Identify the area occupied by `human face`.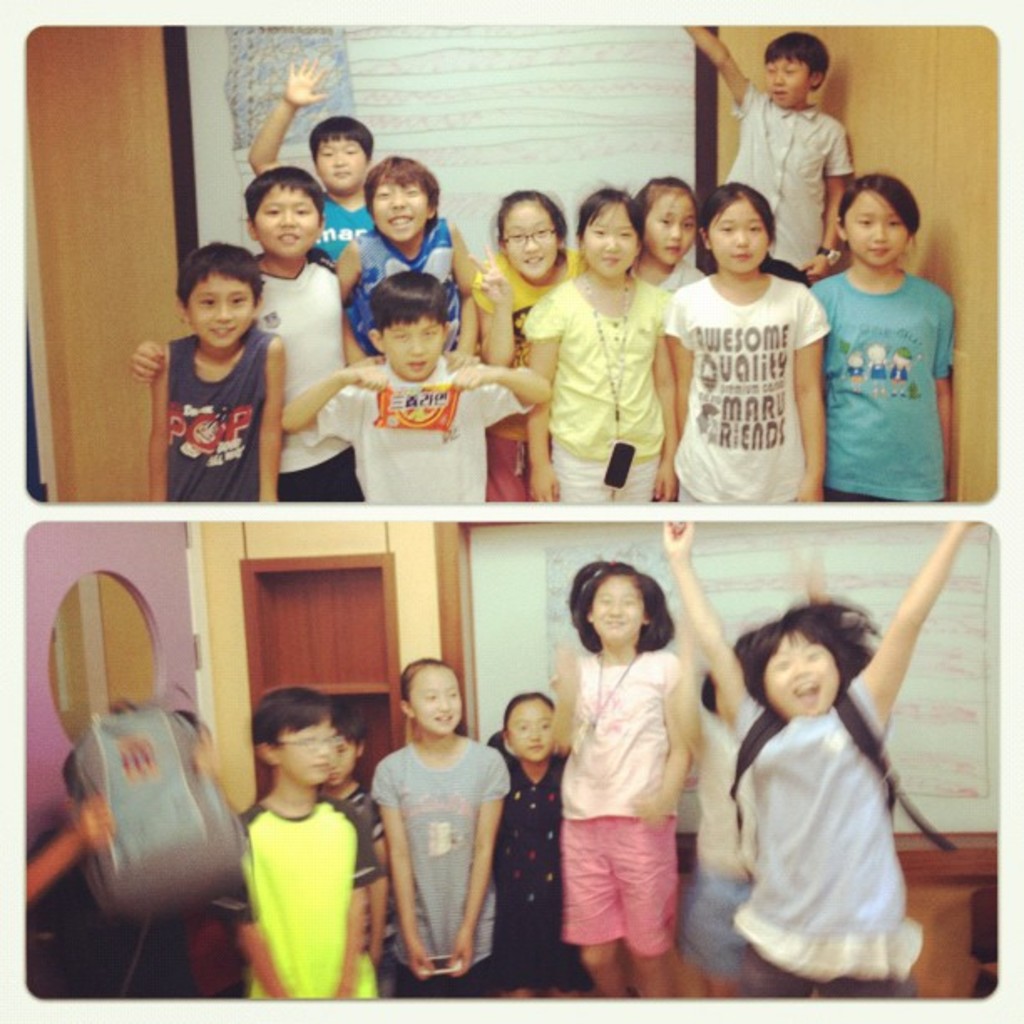
Area: pyautogui.locateOnScreen(771, 629, 840, 713).
